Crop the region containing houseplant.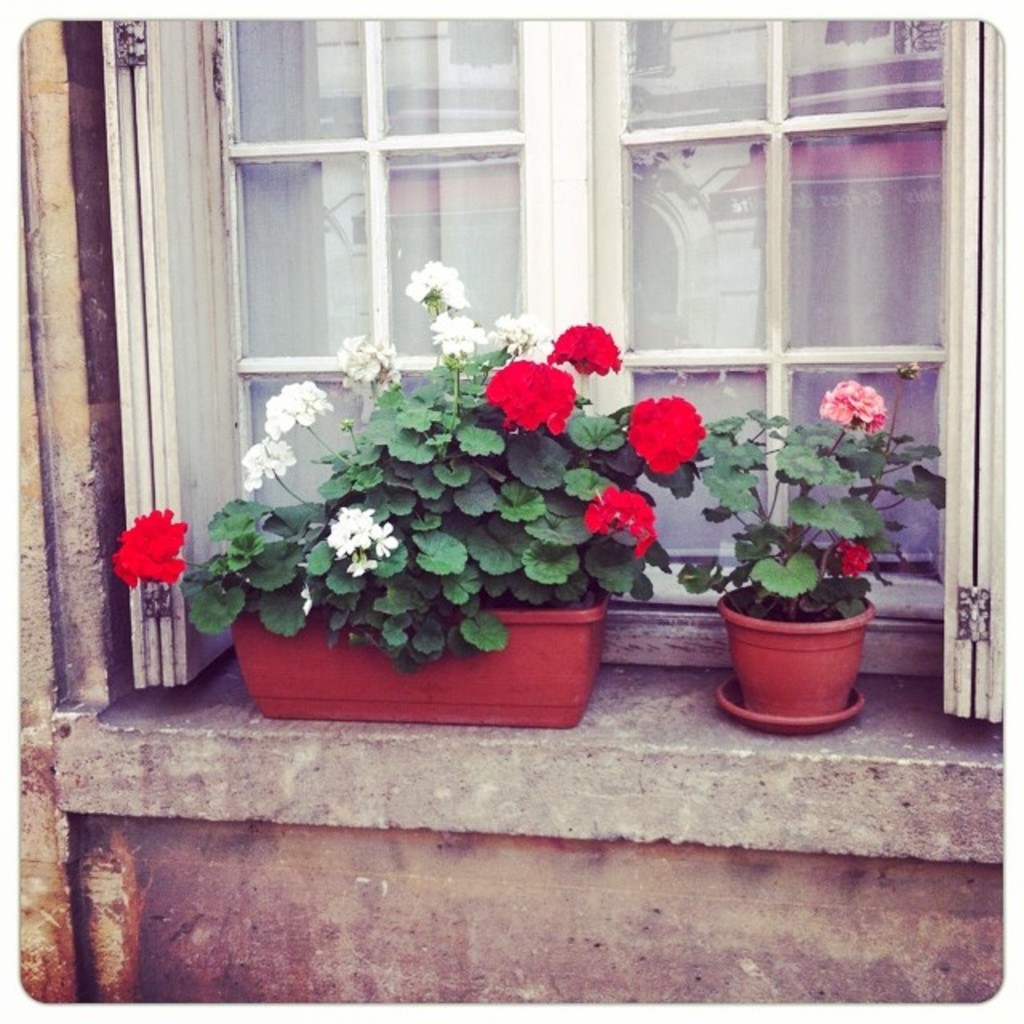
Crop region: {"x1": 227, "y1": 333, "x2": 672, "y2": 723}.
